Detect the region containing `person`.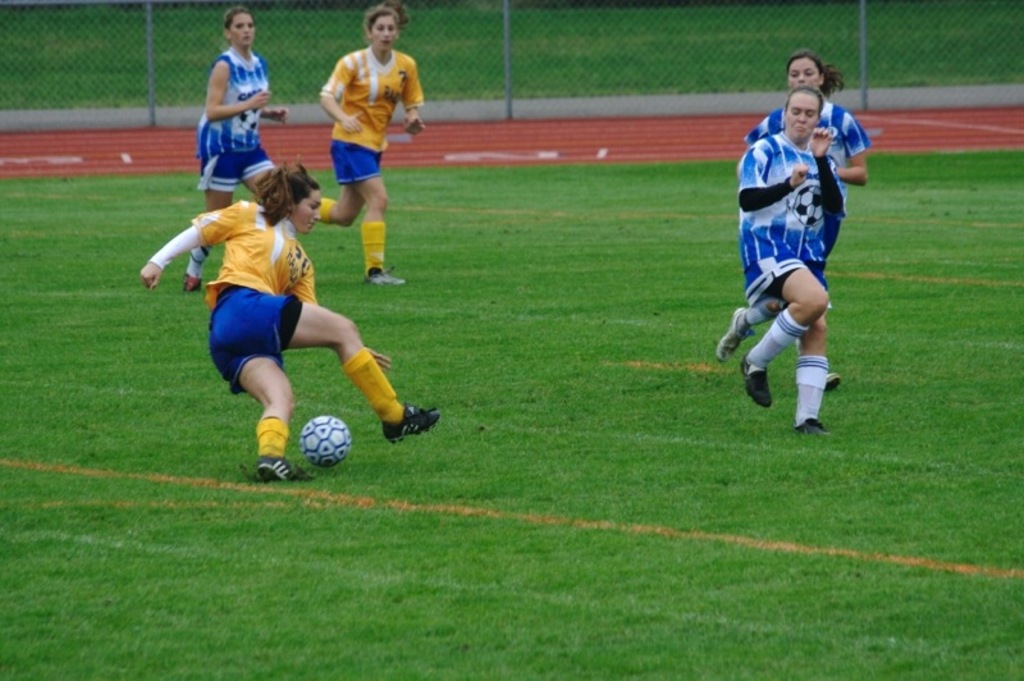
detection(728, 87, 837, 442).
